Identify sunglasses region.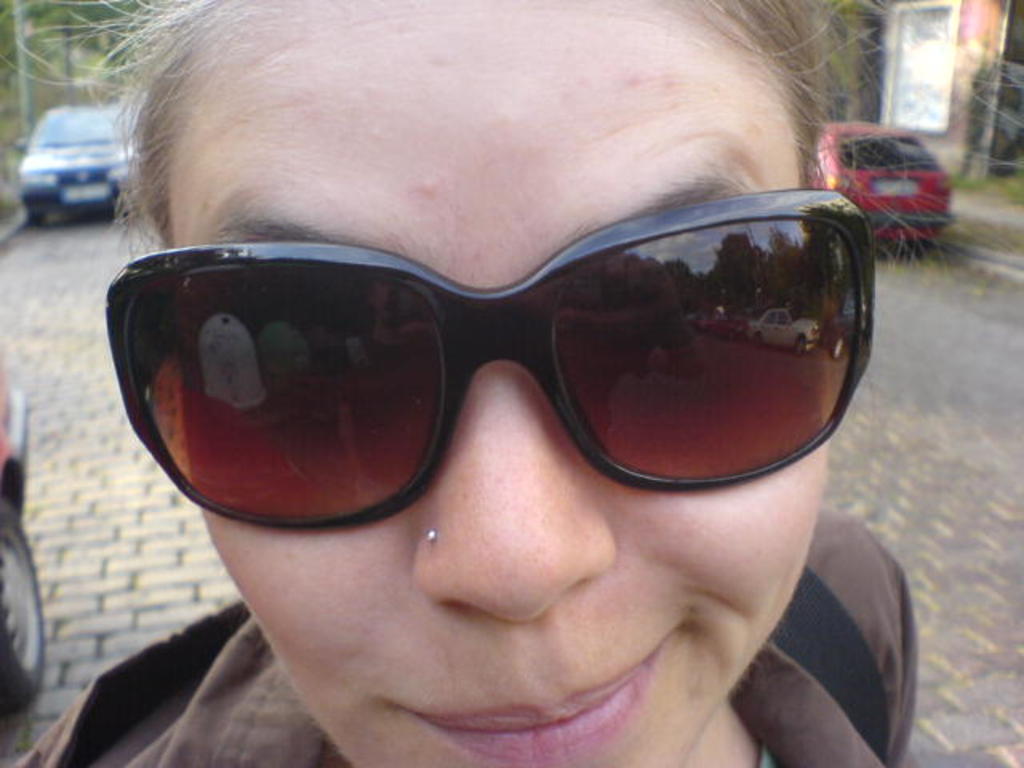
Region: [left=102, top=189, right=877, bottom=531].
